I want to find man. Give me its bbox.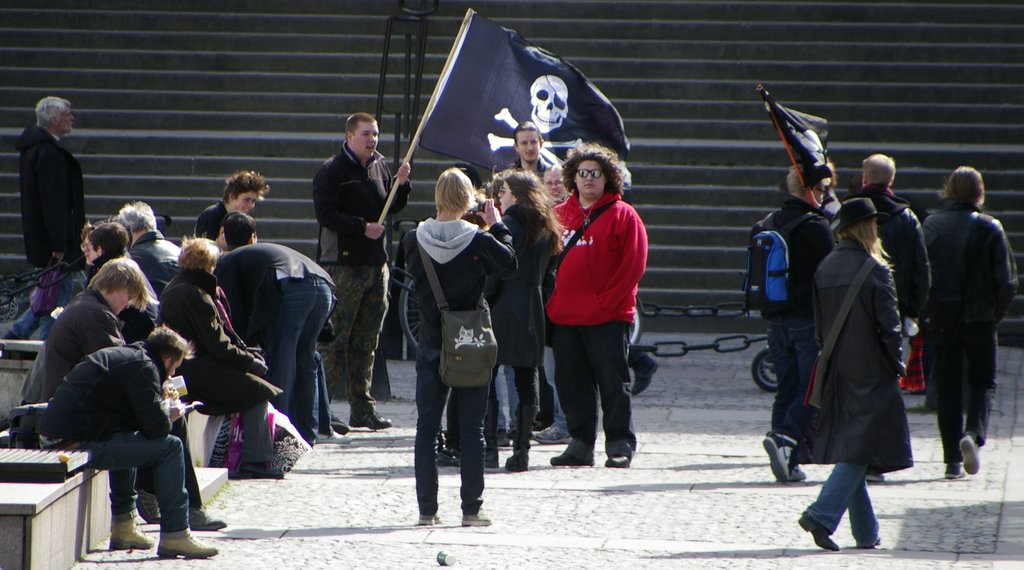
<box>79,211,157,311</box>.
